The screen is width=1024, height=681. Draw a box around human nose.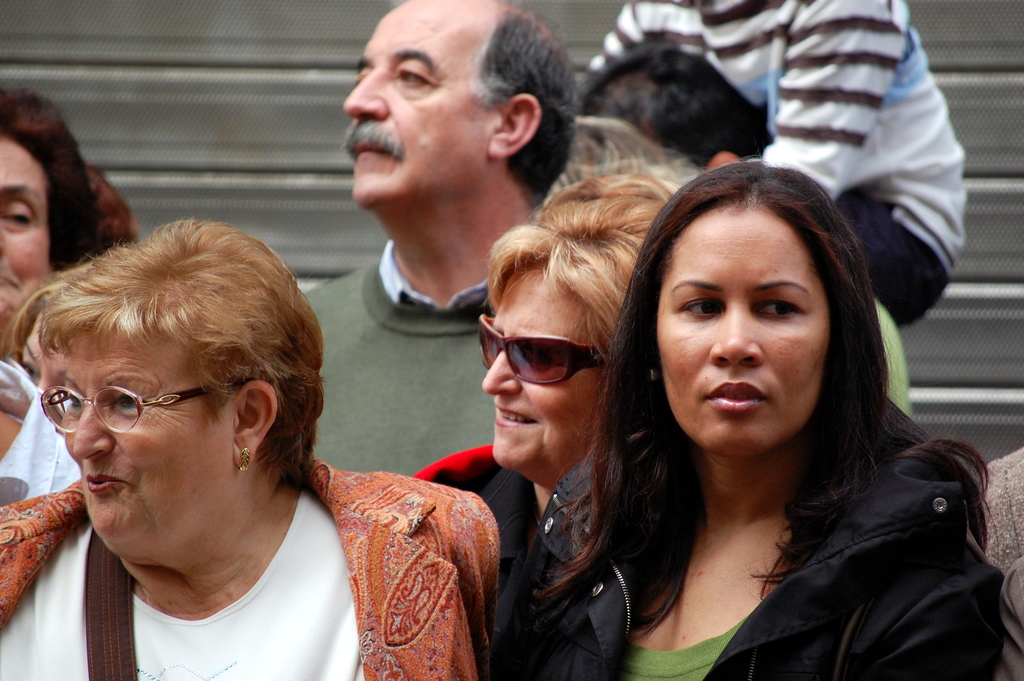
<box>482,343,525,396</box>.
